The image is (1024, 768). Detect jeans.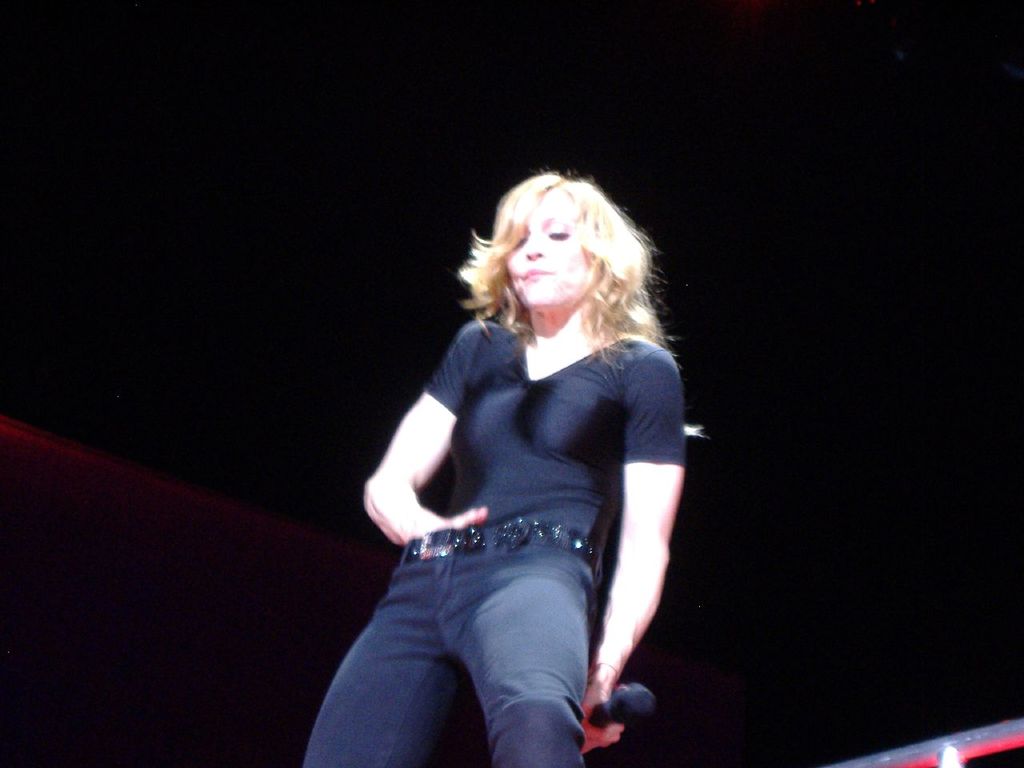
Detection: BBox(302, 521, 579, 767).
